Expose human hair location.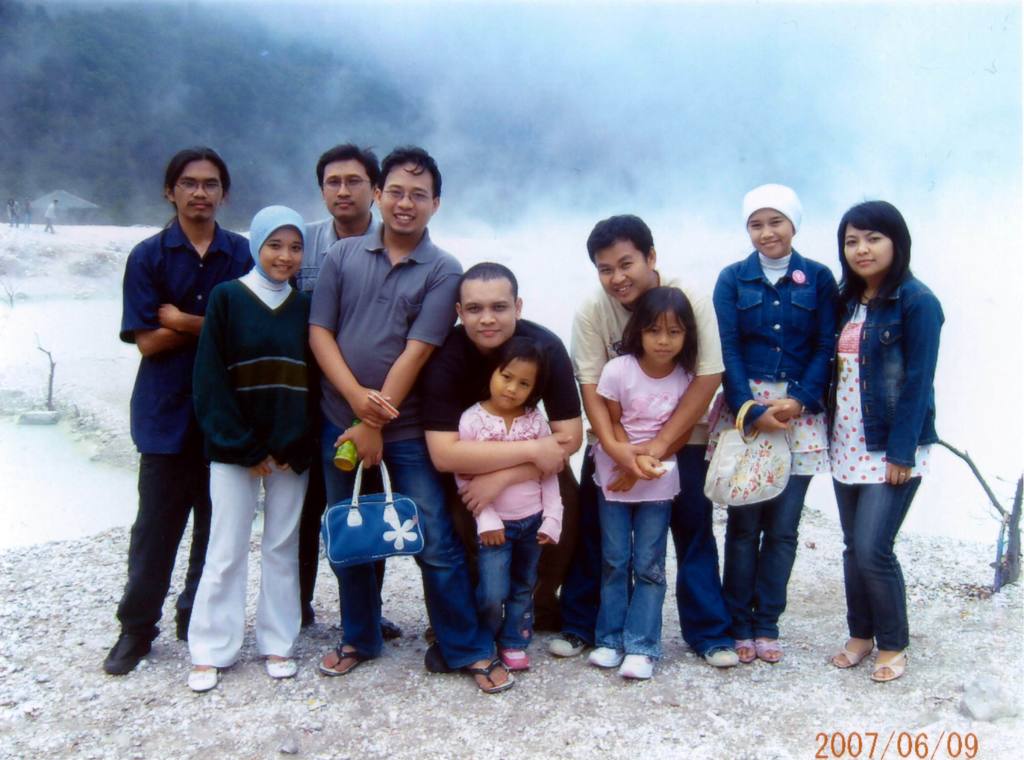
Exposed at select_region(317, 138, 376, 202).
